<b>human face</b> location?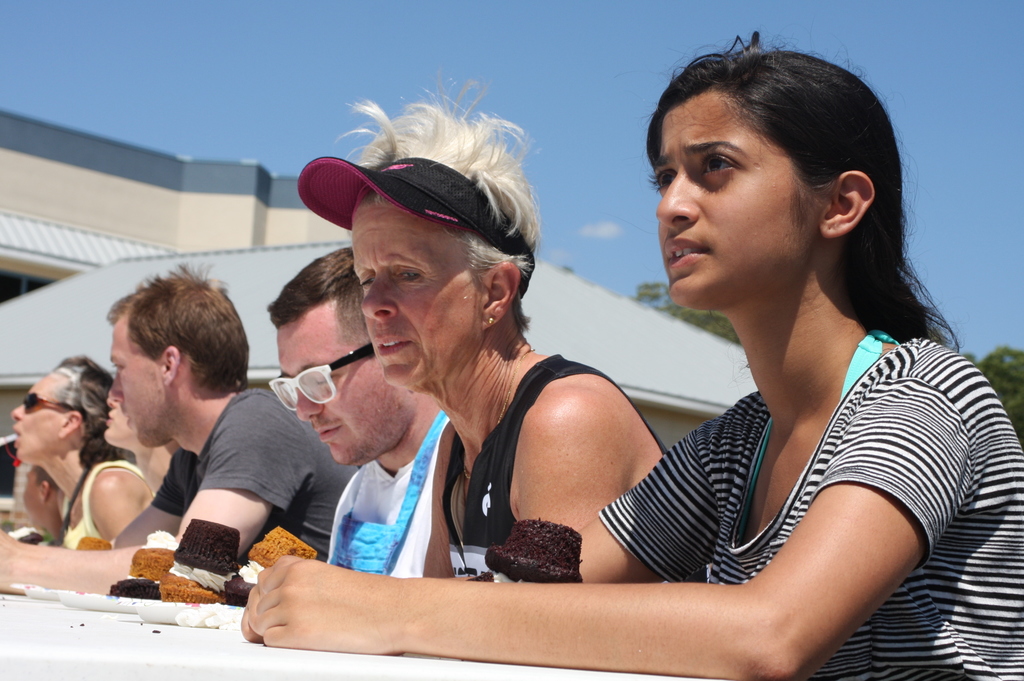
bbox=(264, 318, 410, 464)
